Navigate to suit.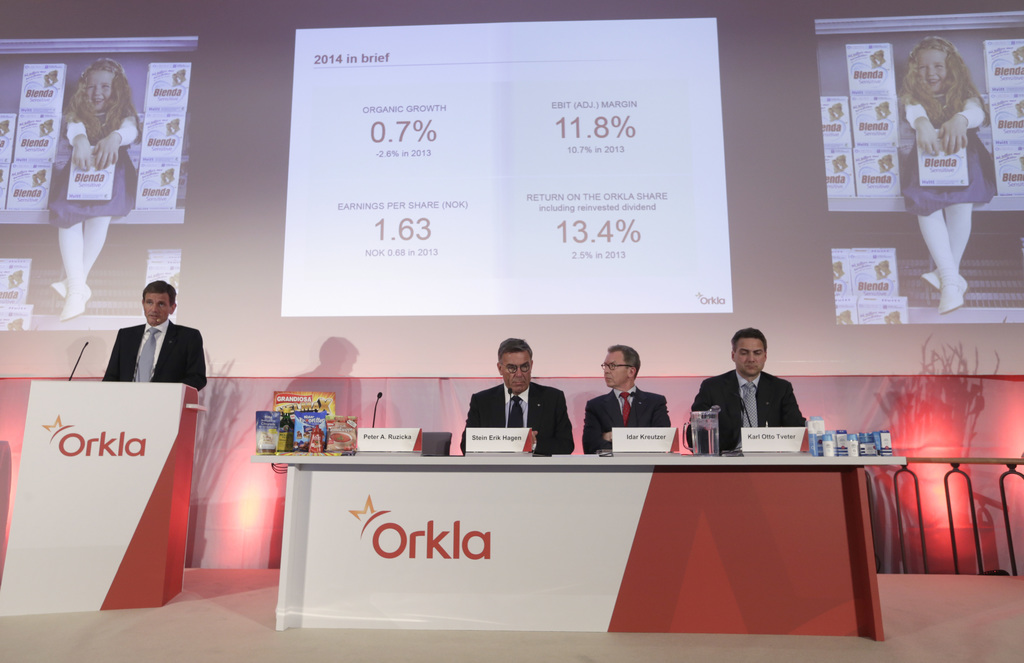
Navigation target: region(106, 283, 210, 431).
